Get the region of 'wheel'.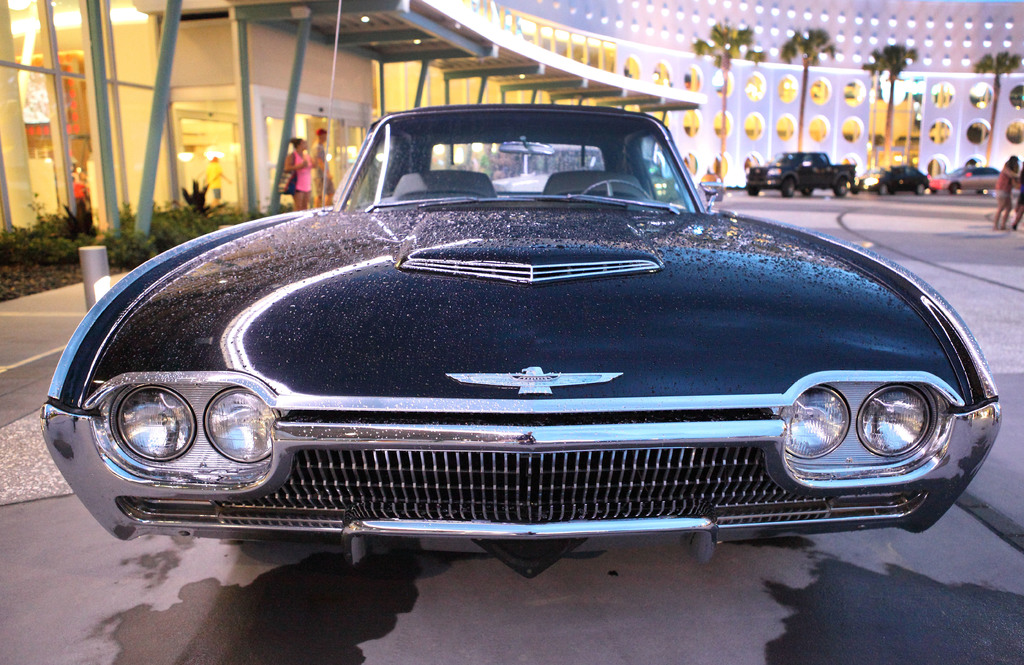
l=950, t=183, r=958, b=195.
